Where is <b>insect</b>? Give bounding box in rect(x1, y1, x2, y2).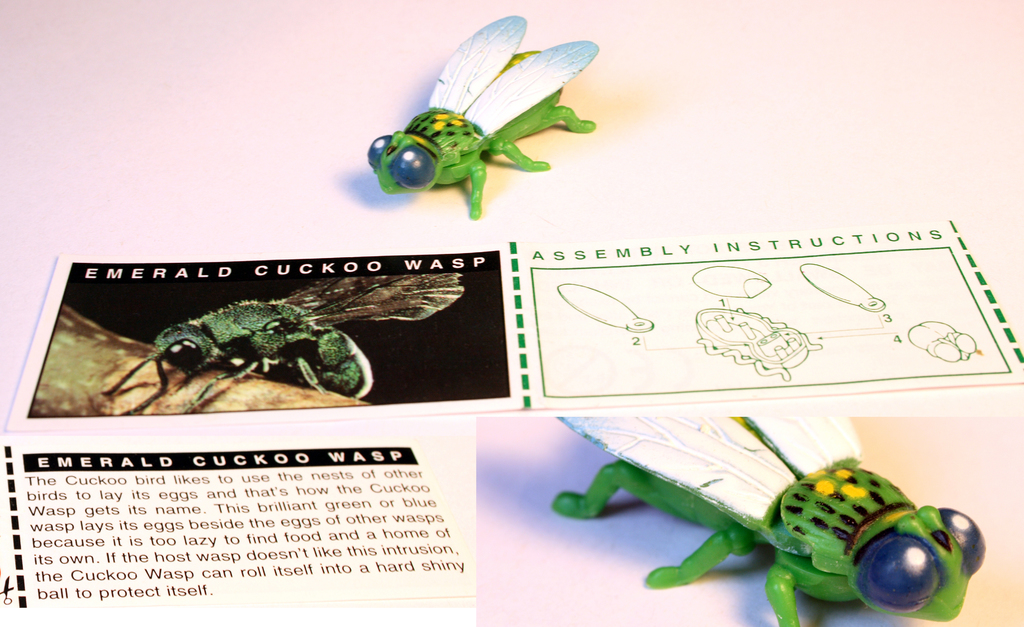
rect(369, 13, 598, 218).
